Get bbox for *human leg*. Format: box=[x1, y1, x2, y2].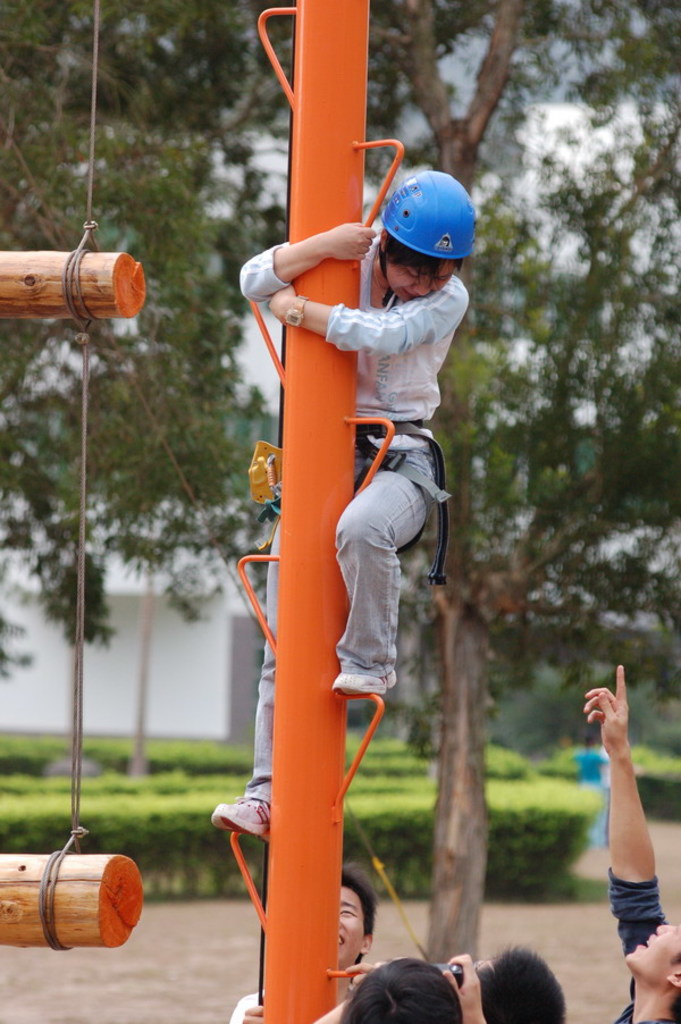
box=[226, 518, 283, 838].
